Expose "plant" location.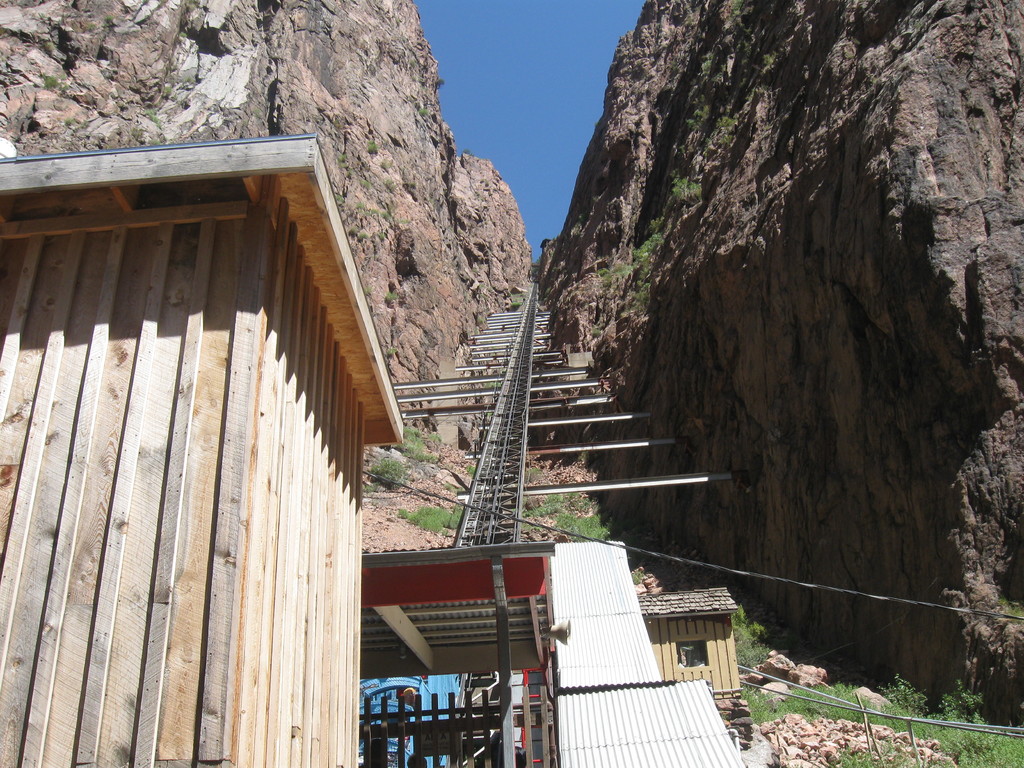
Exposed at Rect(940, 685, 993, 733).
